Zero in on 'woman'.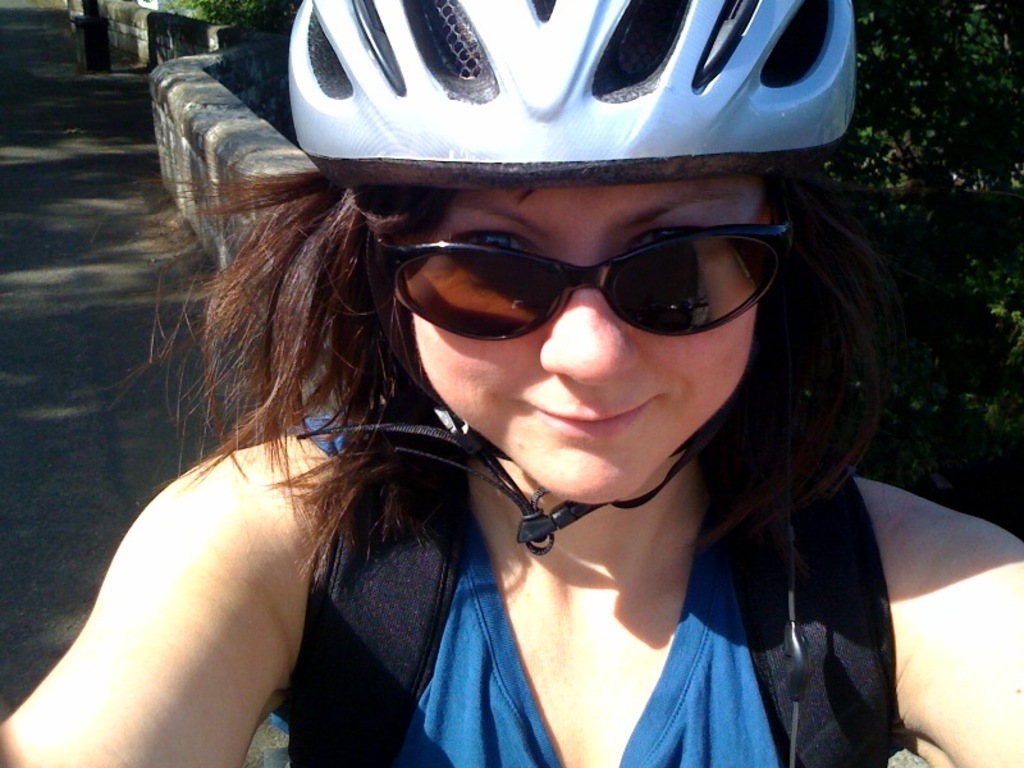
Zeroed in: Rect(15, 58, 1023, 767).
